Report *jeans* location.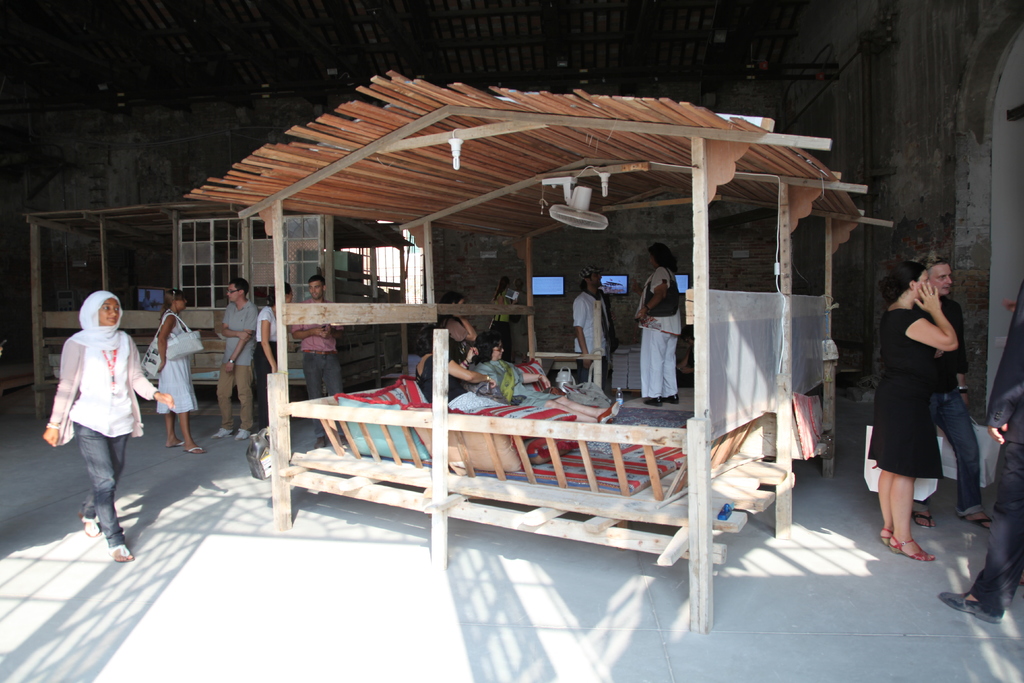
Report: 72,420,133,552.
